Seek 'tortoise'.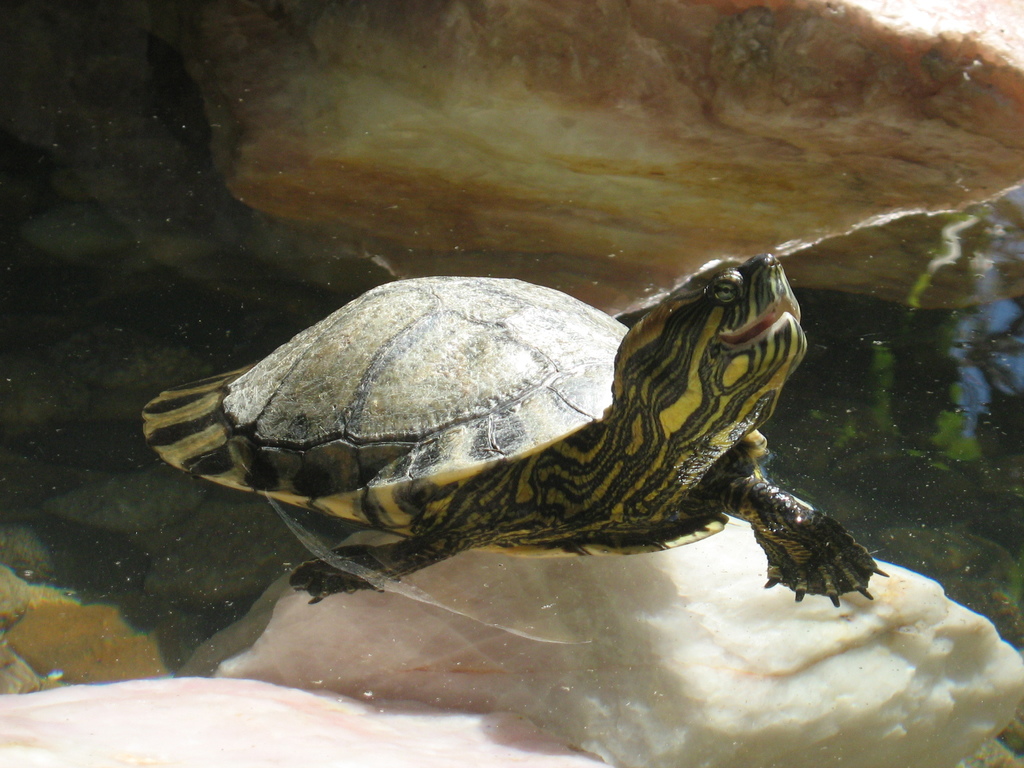
crop(138, 249, 892, 609).
